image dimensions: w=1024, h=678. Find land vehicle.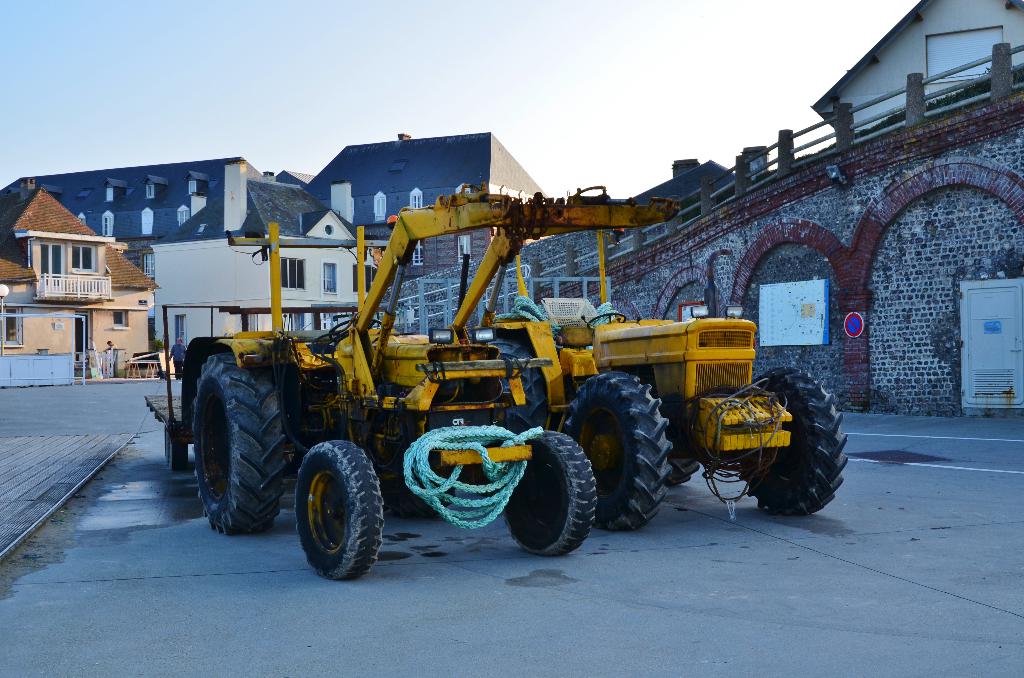
<region>472, 277, 844, 535</region>.
